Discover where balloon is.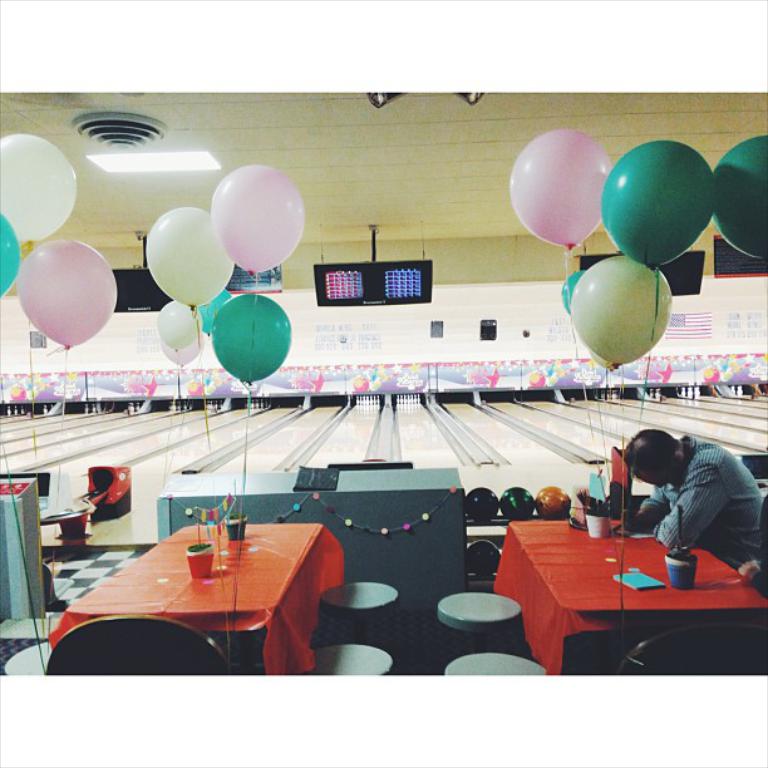
Discovered at 161/325/203/365.
